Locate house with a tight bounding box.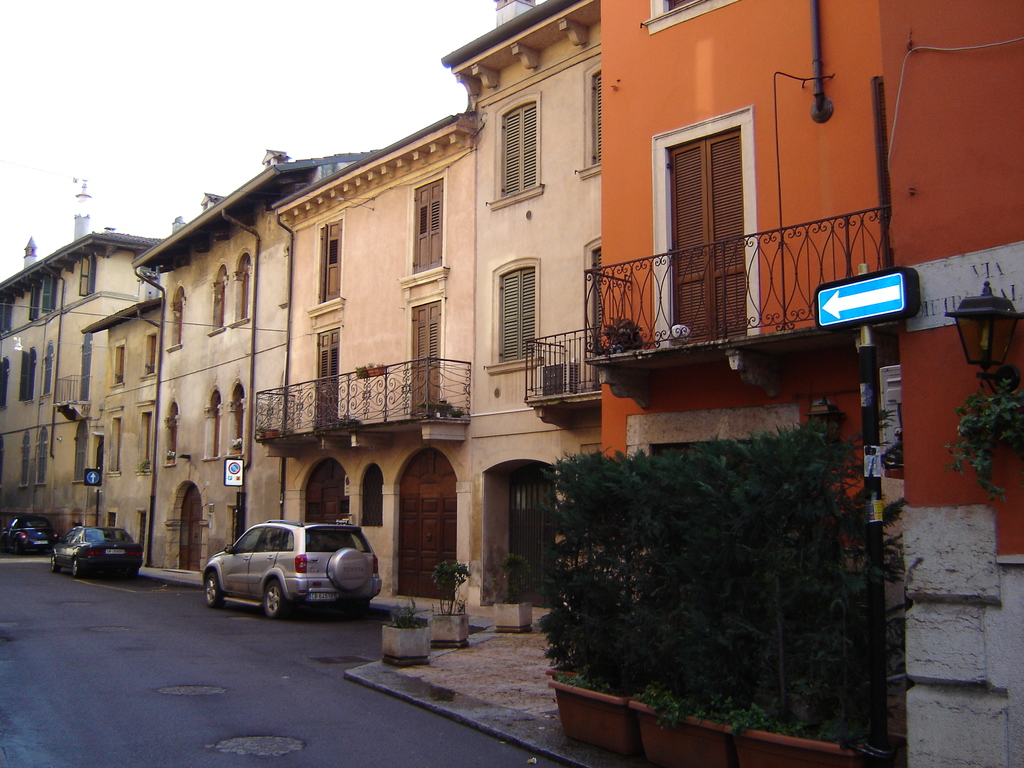
Rect(259, 0, 625, 622).
